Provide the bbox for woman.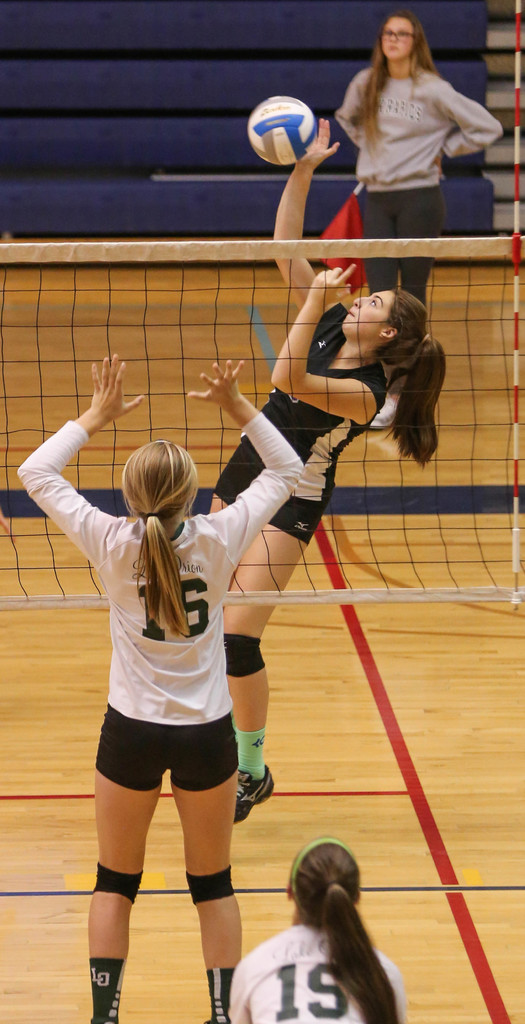
218 834 407 1023.
